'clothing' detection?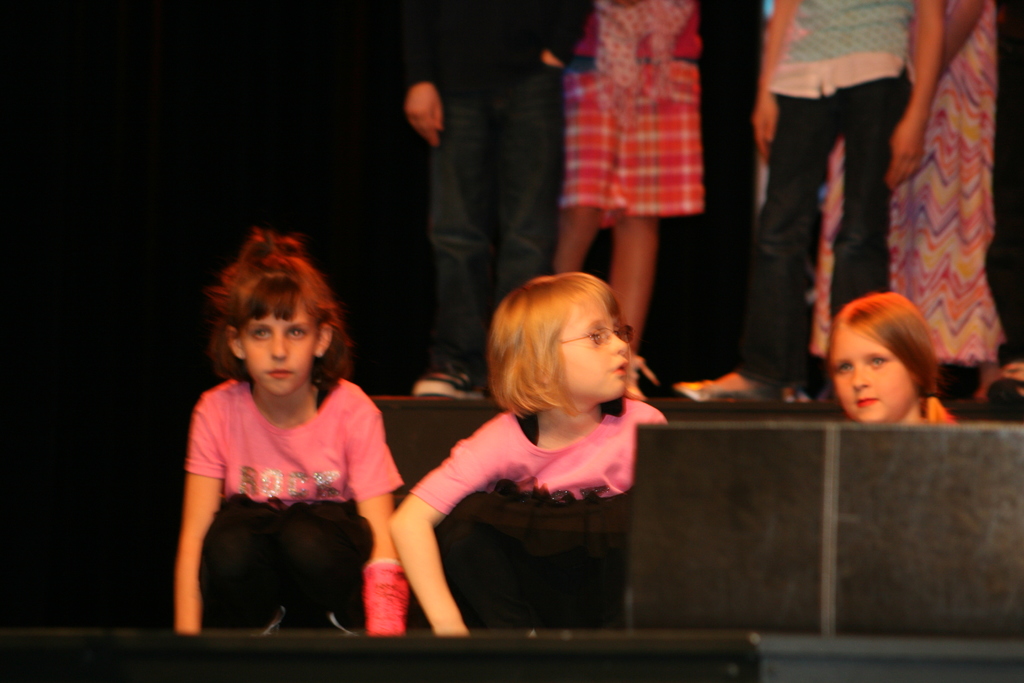
Rect(391, 0, 584, 372)
